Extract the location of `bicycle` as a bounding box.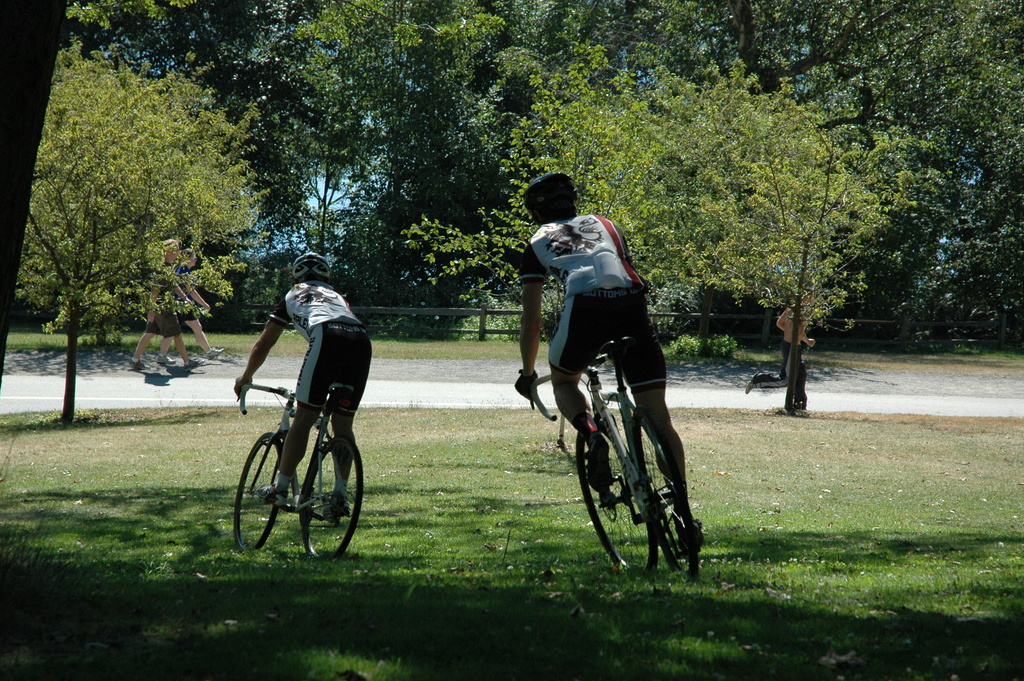
bbox(518, 341, 703, 591).
